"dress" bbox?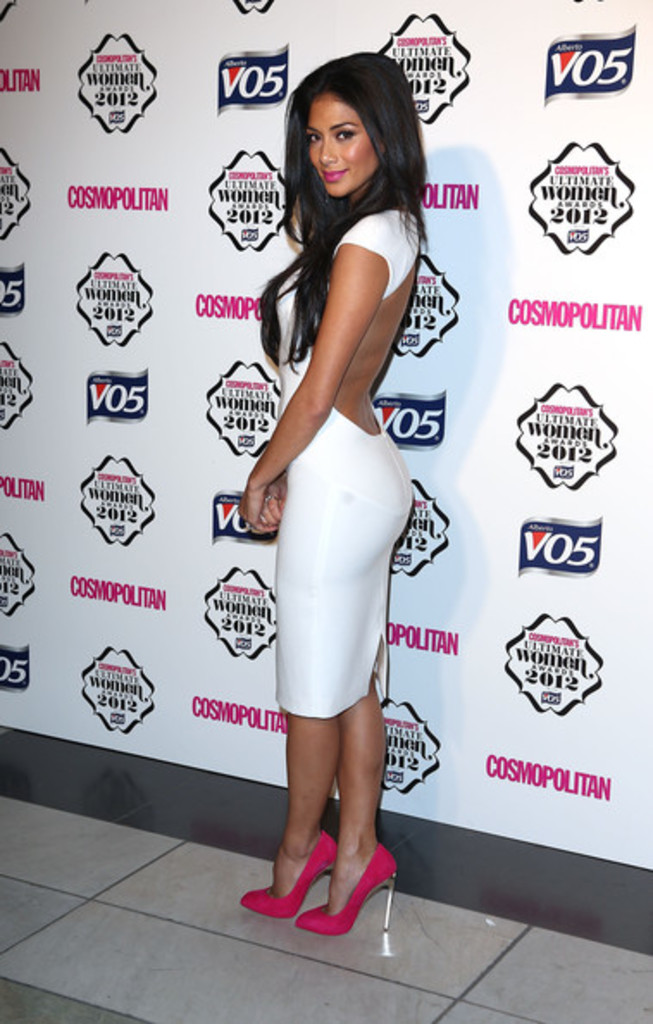
241,157,432,703
